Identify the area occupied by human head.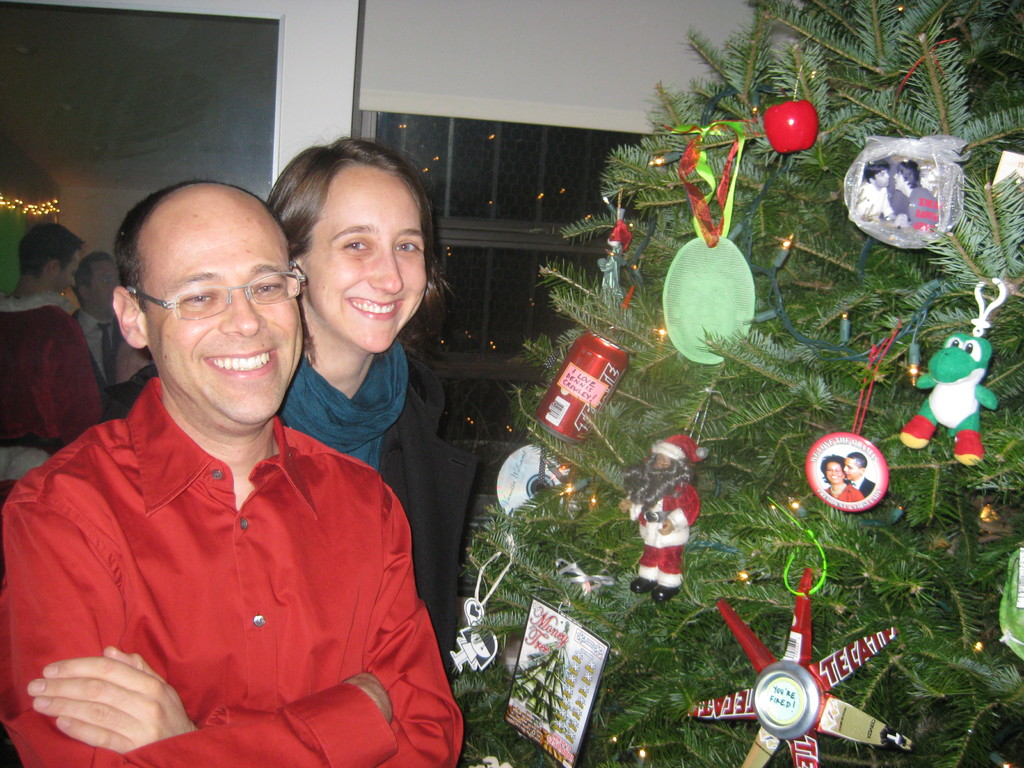
Area: [266, 135, 444, 359].
